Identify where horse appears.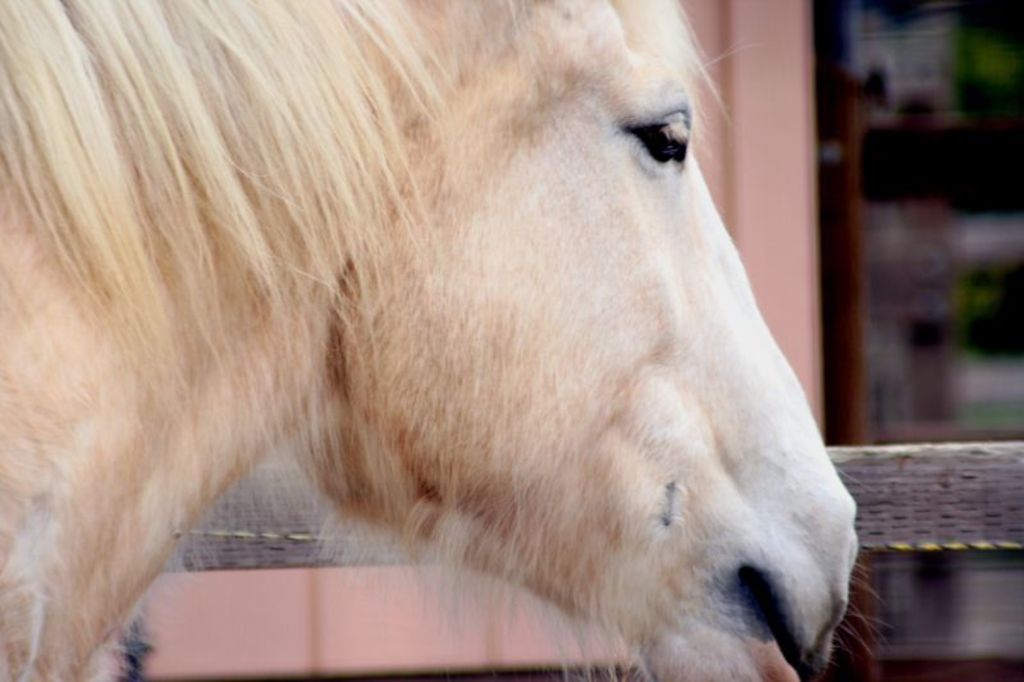
Appears at (0,0,893,681).
